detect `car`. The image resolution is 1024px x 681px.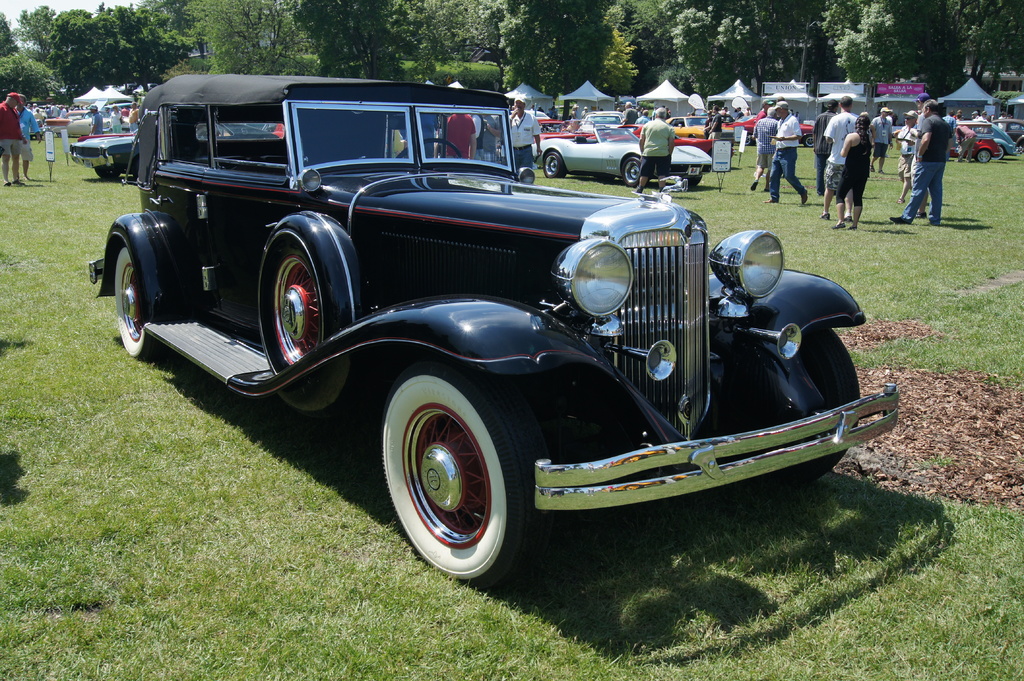
<box>99,76,854,585</box>.
